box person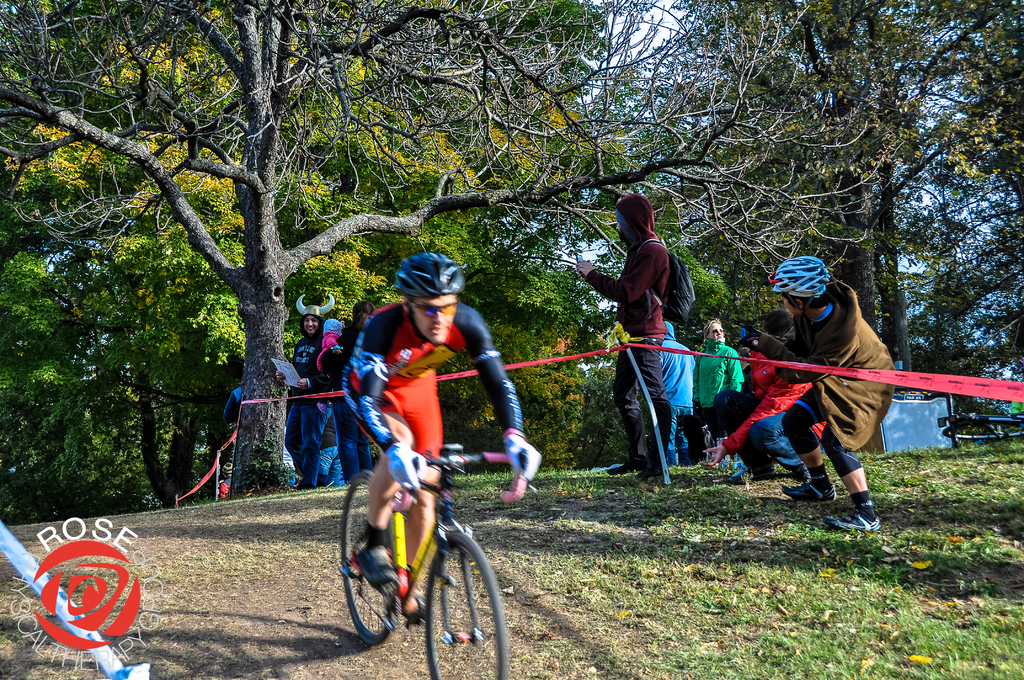
[764, 238, 922, 539]
